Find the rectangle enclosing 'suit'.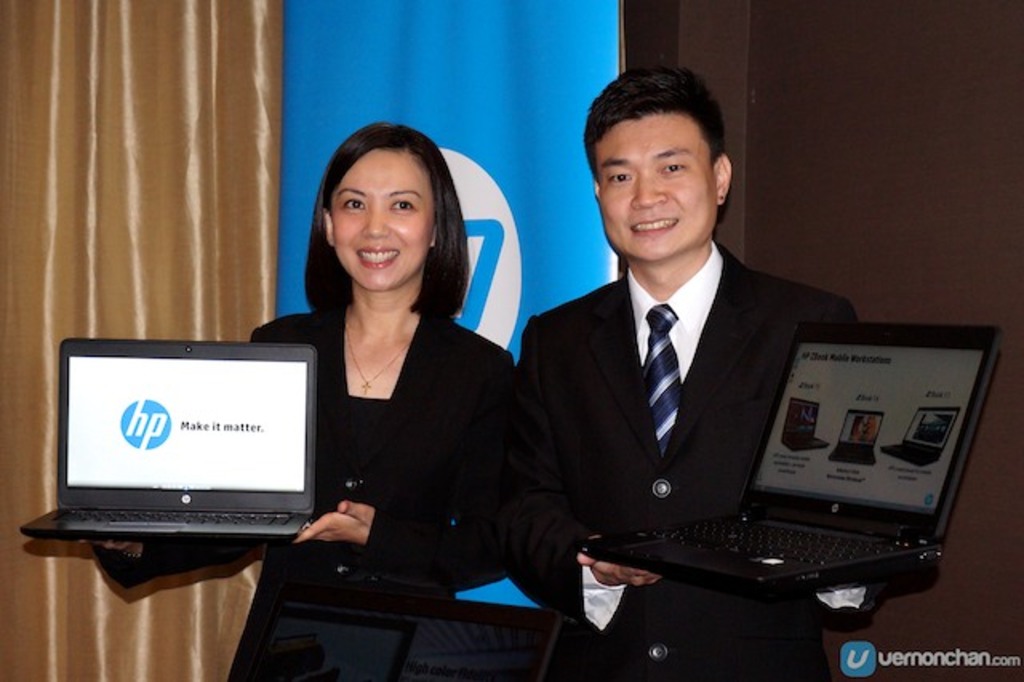
{"left": 531, "top": 253, "right": 928, "bottom": 621}.
